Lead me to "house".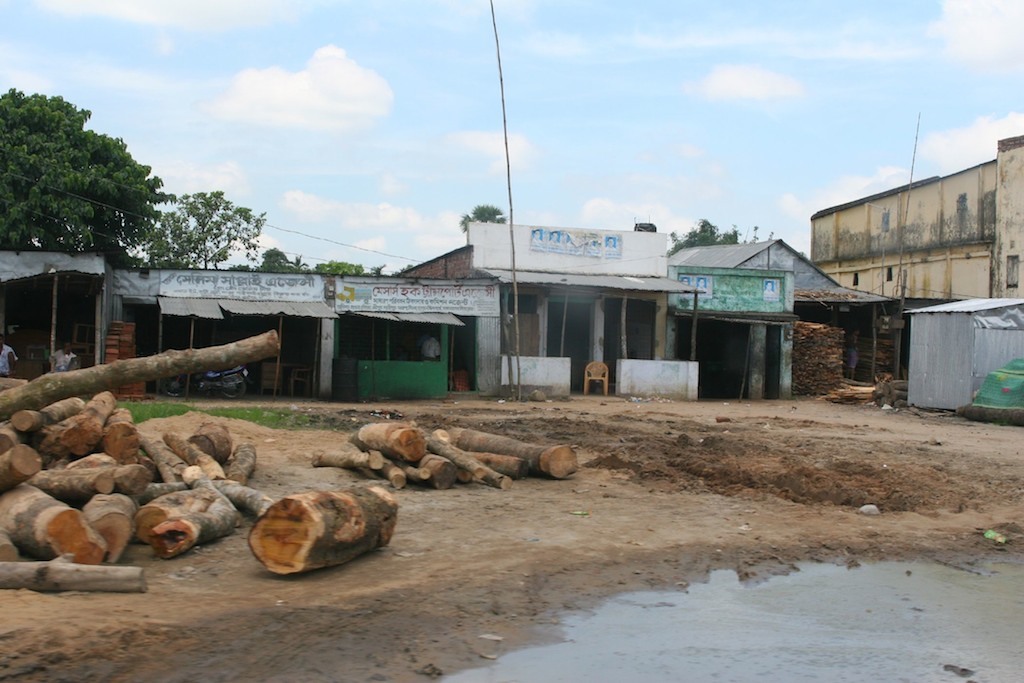
Lead to crop(0, 137, 1023, 433).
